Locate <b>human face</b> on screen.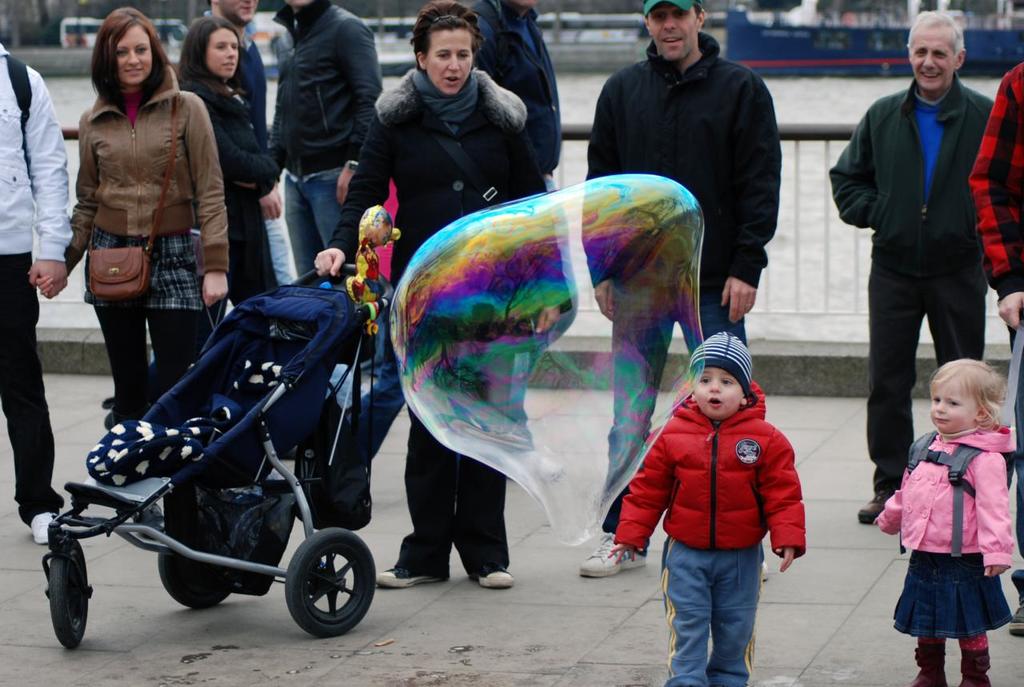
On screen at <bbox>218, 0, 258, 22</bbox>.
